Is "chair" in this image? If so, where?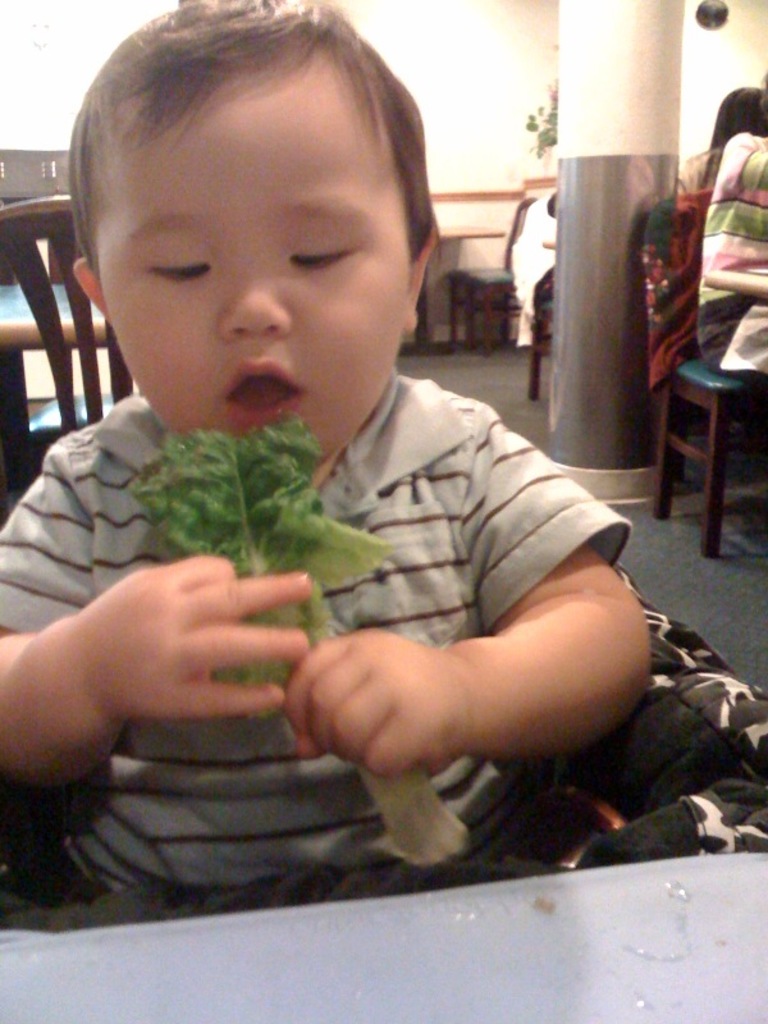
Yes, at {"x1": 643, "y1": 188, "x2": 767, "y2": 549}.
